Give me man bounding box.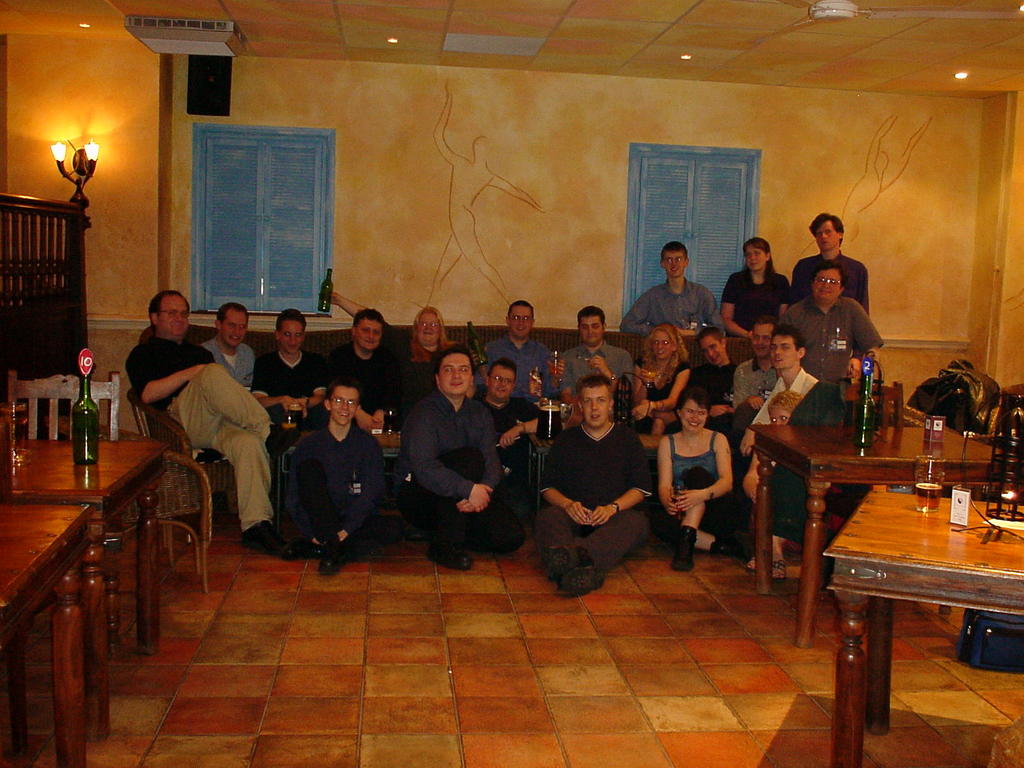
locate(532, 367, 655, 596).
